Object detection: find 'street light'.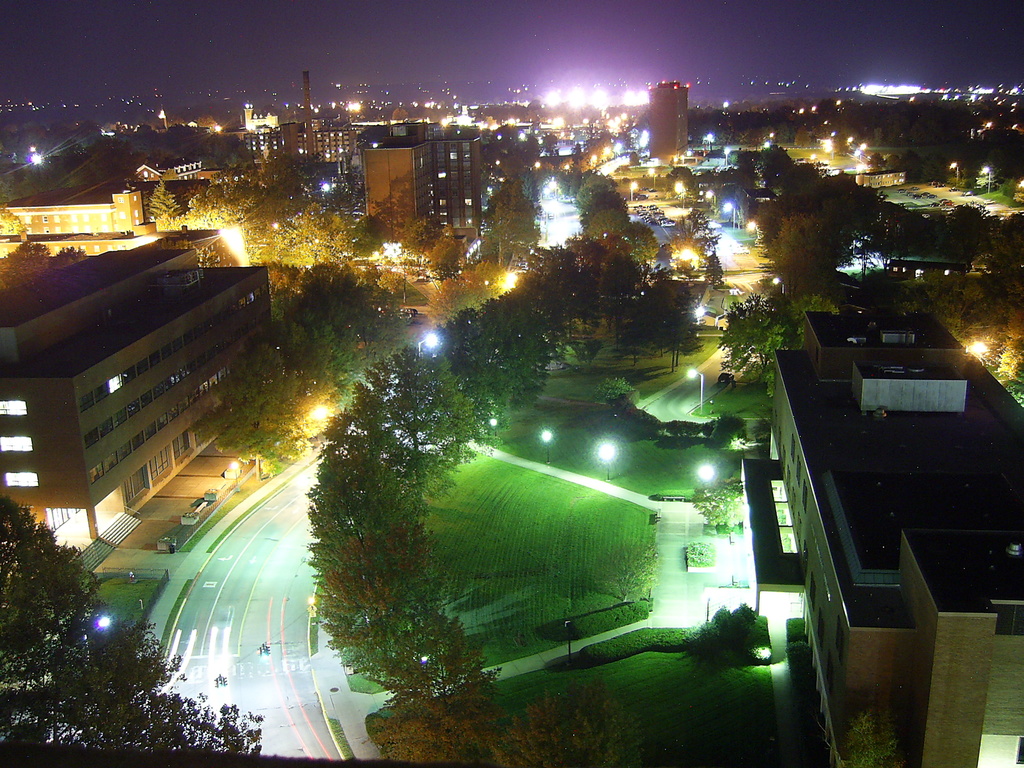
box(726, 204, 737, 230).
